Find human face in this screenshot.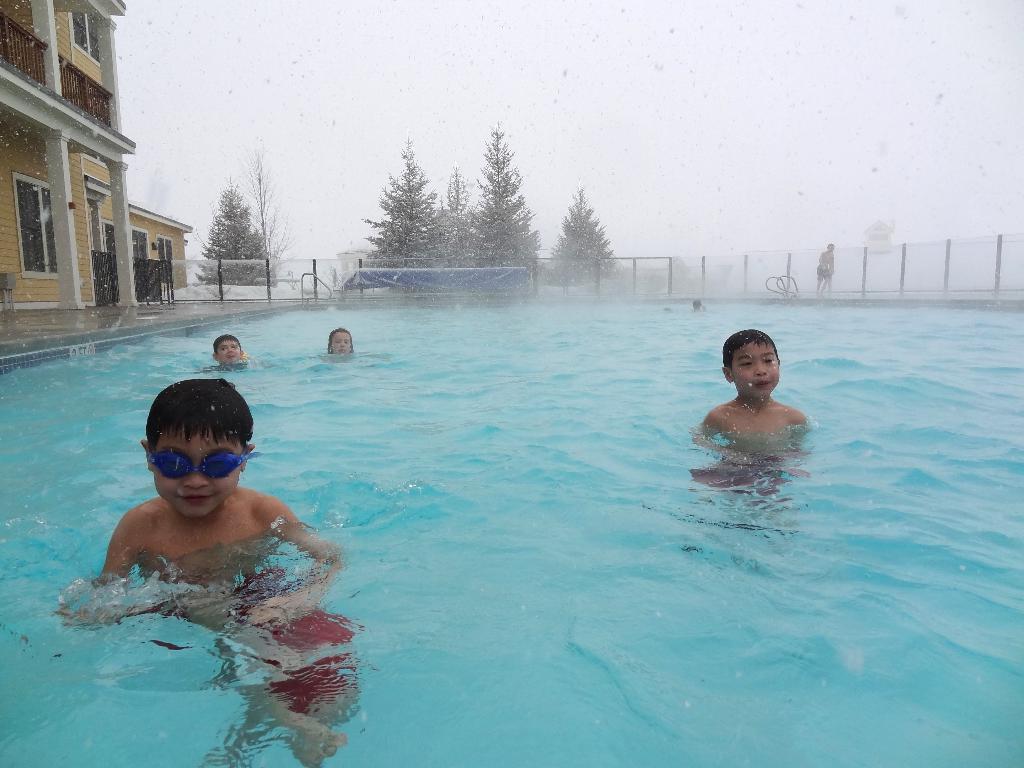
The bounding box for human face is 216:340:239:365.
